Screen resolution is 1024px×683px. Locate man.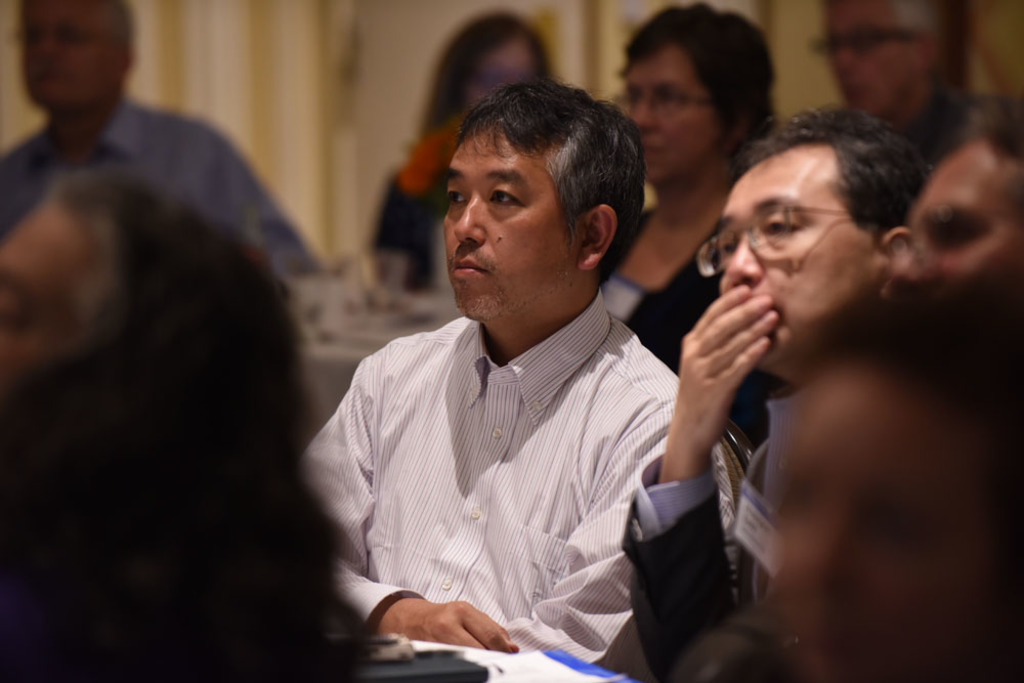
[left=807, top=0, right=975, bottom=169].
